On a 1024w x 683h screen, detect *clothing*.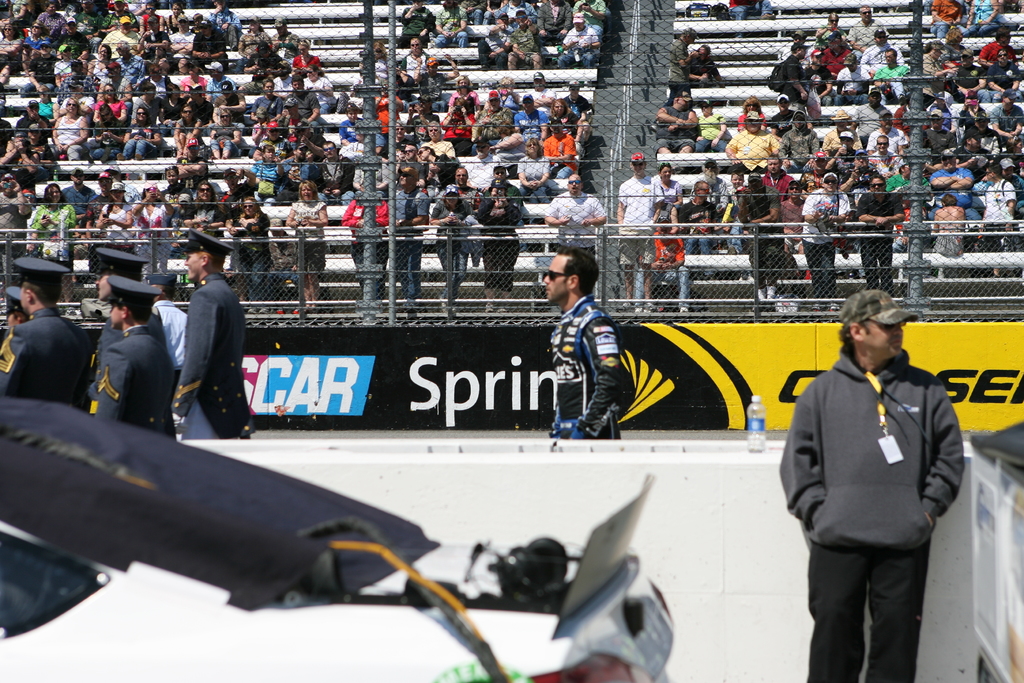
bbox=(95, 309, 170, 379).
